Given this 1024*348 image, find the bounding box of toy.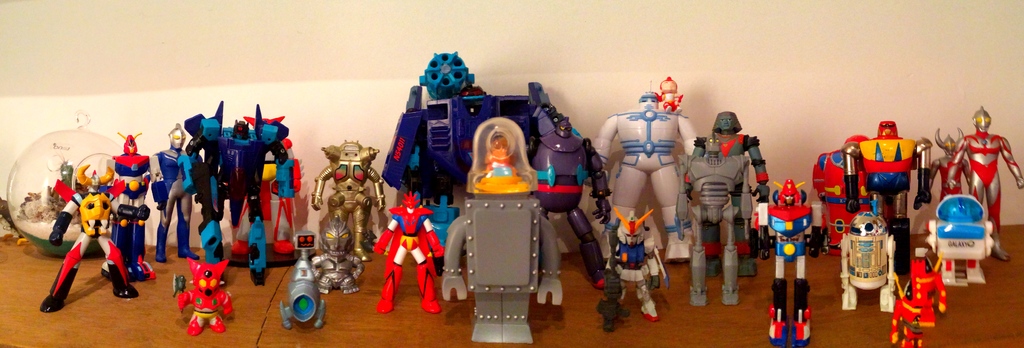
box=[753, 177, 829, 347].
